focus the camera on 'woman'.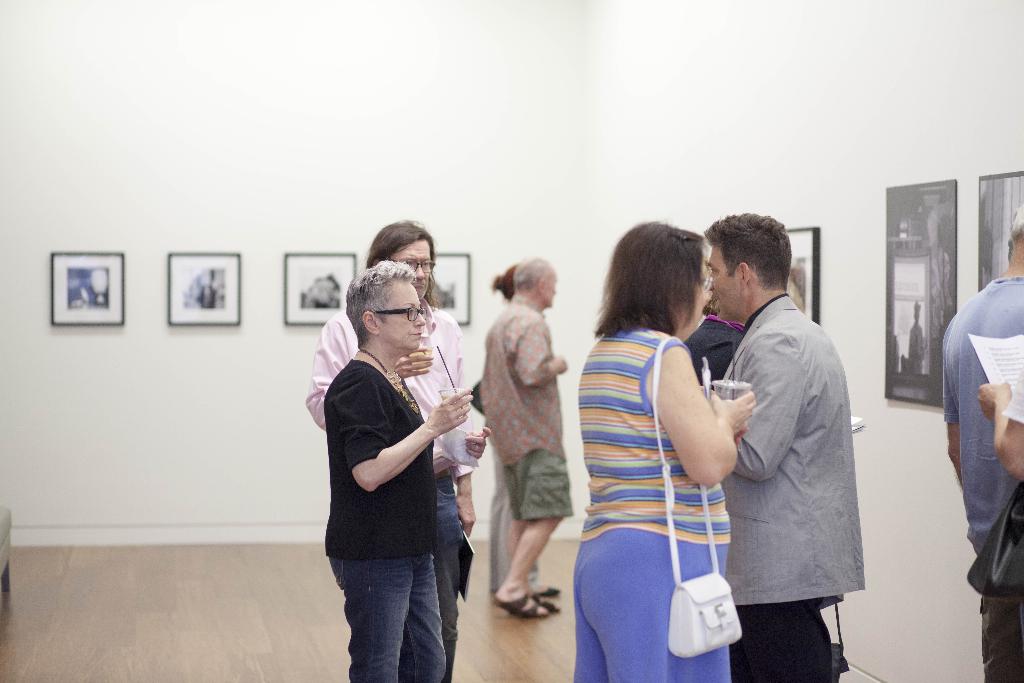
Focus region: 578,227,761,682.
